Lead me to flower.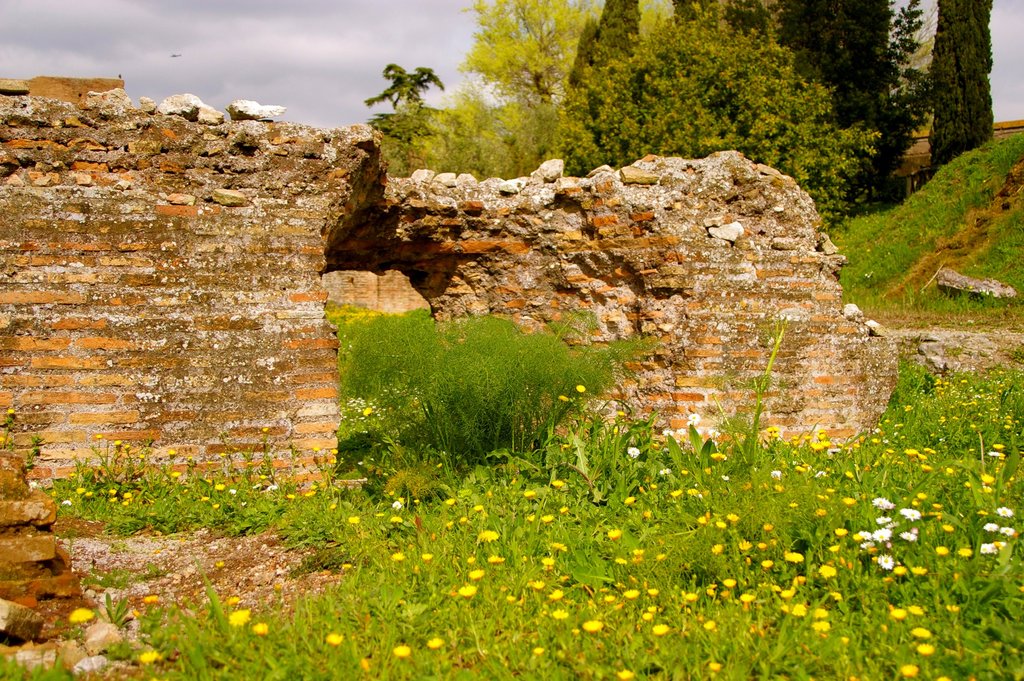
Lead to select_region(687, 412, 699, 422).
